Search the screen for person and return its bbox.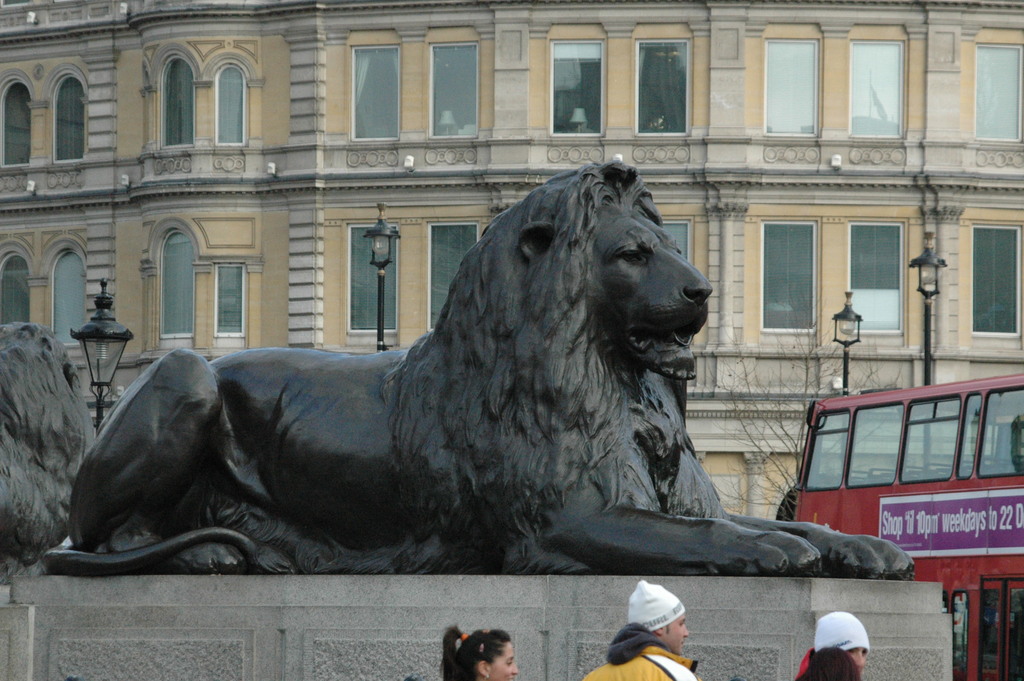
Found: left=792, top=614, right=872, bottom=680.
